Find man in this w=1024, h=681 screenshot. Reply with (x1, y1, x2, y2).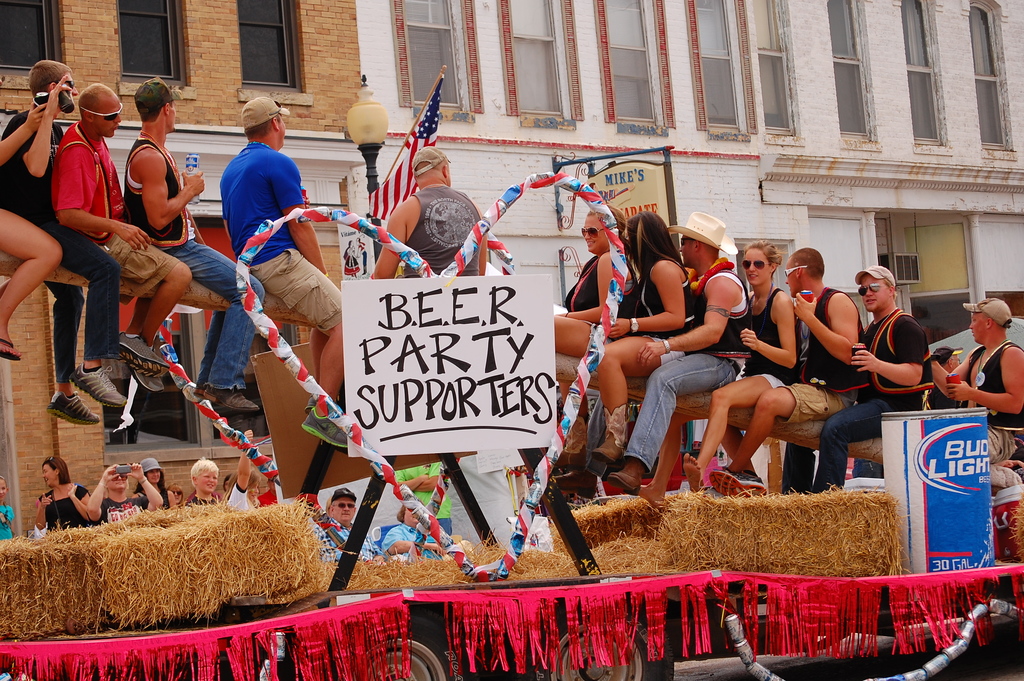
(927, 295, 1023, 468).
